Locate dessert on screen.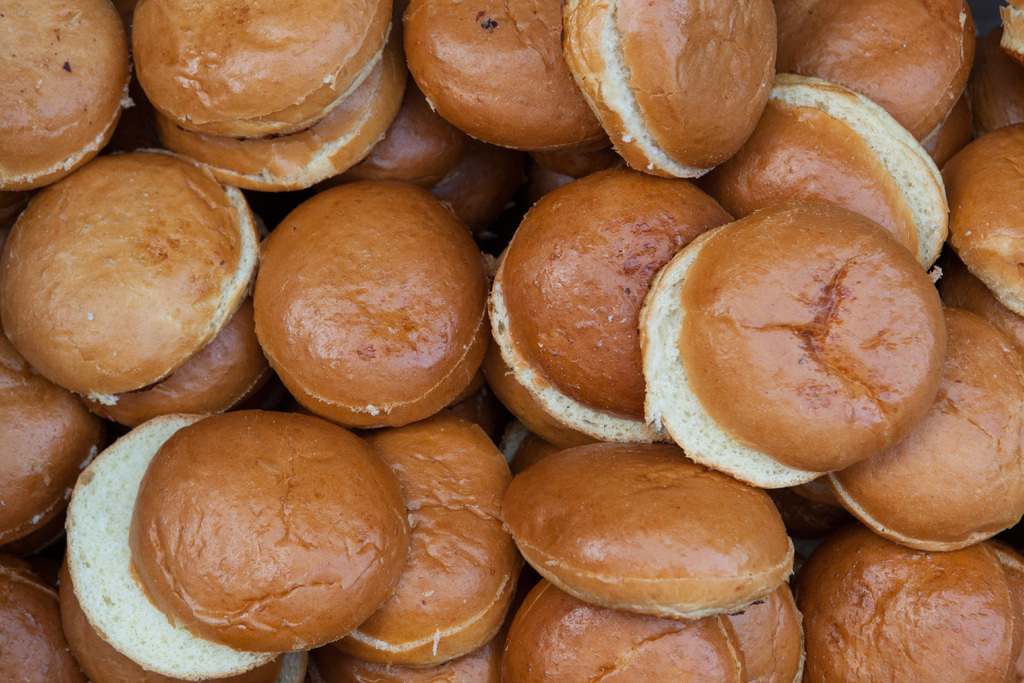
On screen at 2:348:107:532.
